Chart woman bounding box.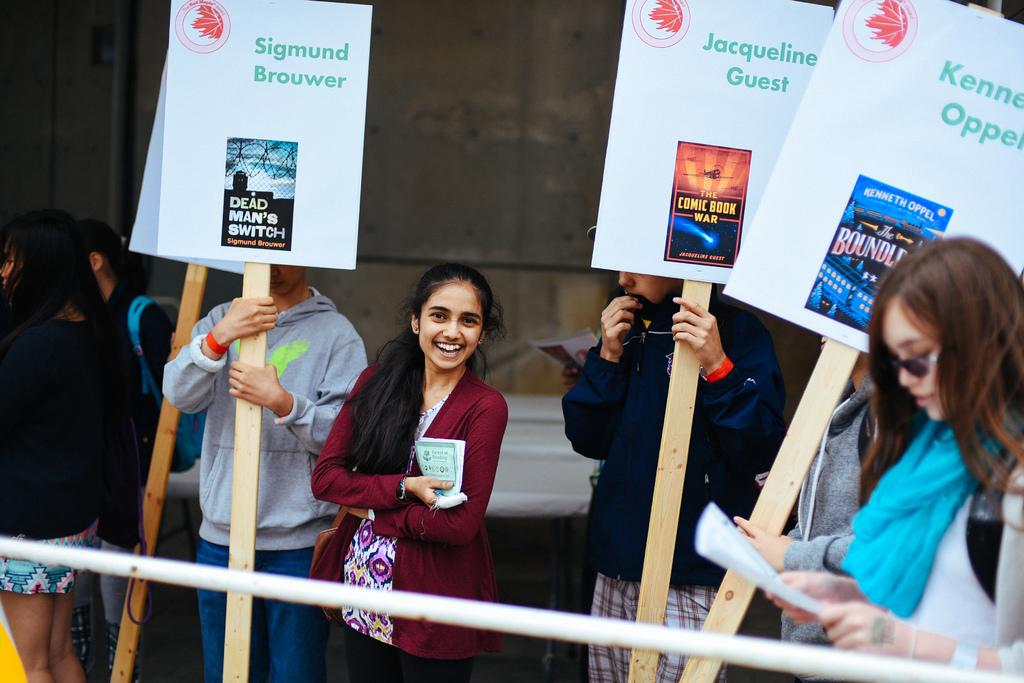
Charted: detection(72, 221, 170, 682).
